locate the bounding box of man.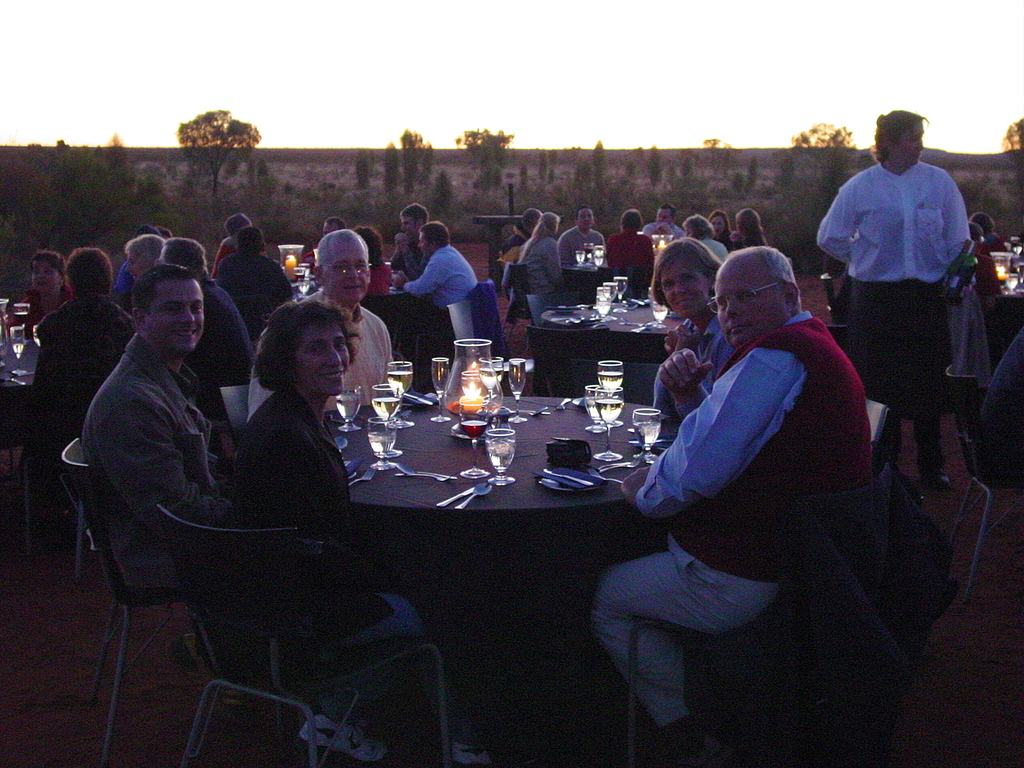
Bounding box: select_region(390, 204, 432, 279).
